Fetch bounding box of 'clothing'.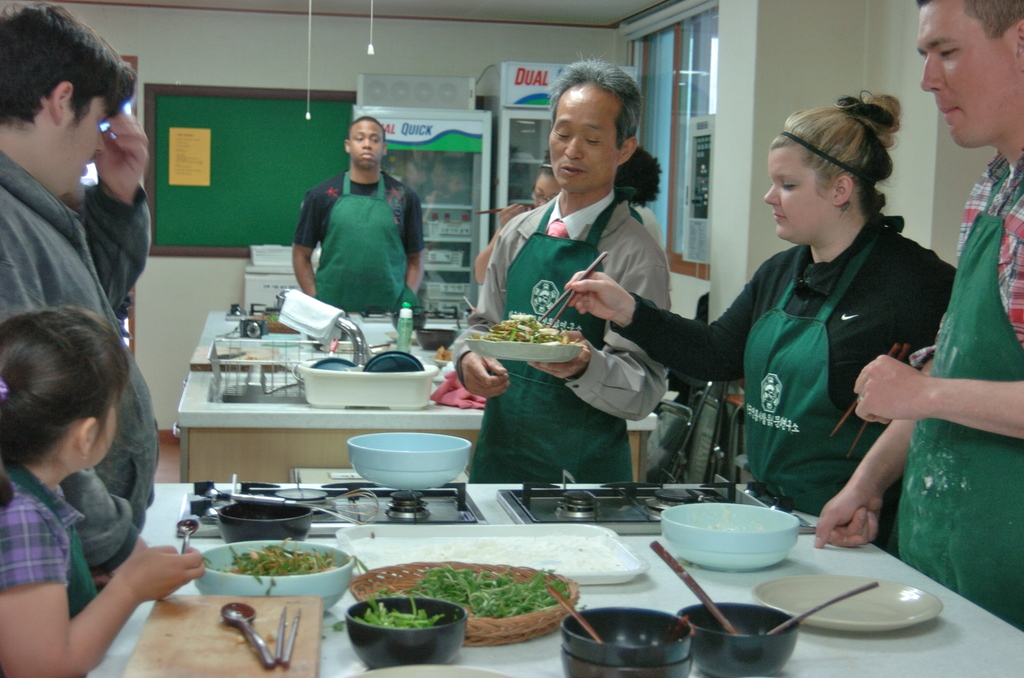
Bbox: bbox(0, 467, 98, 677).
